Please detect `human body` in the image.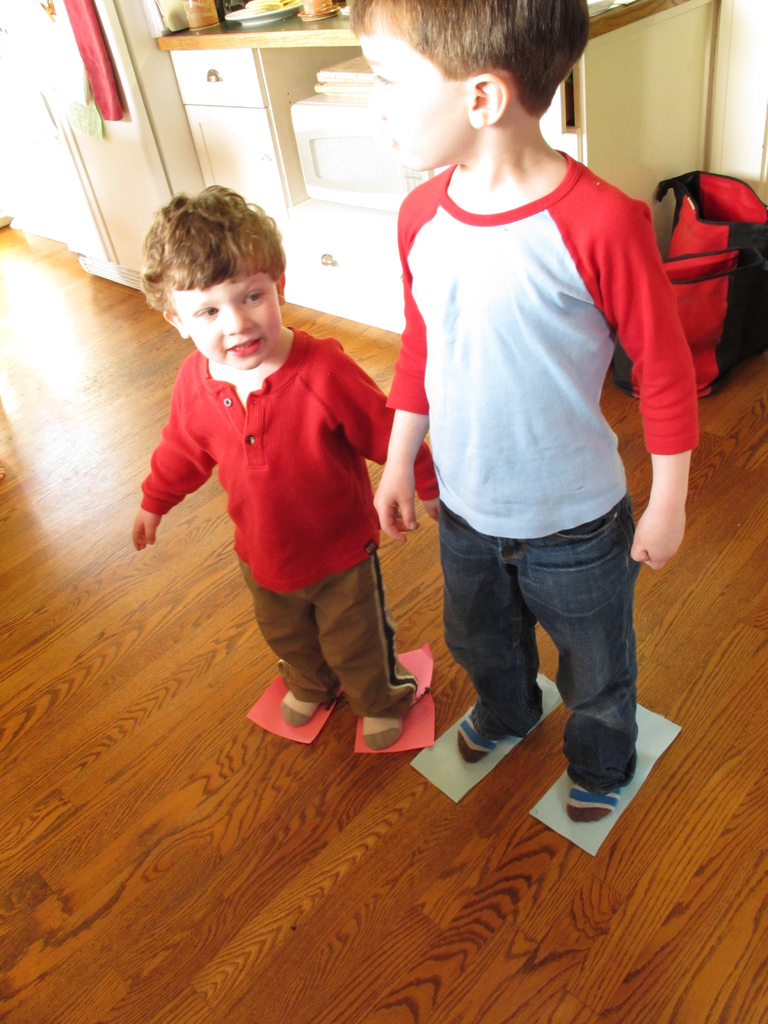
141 180 441 762.
